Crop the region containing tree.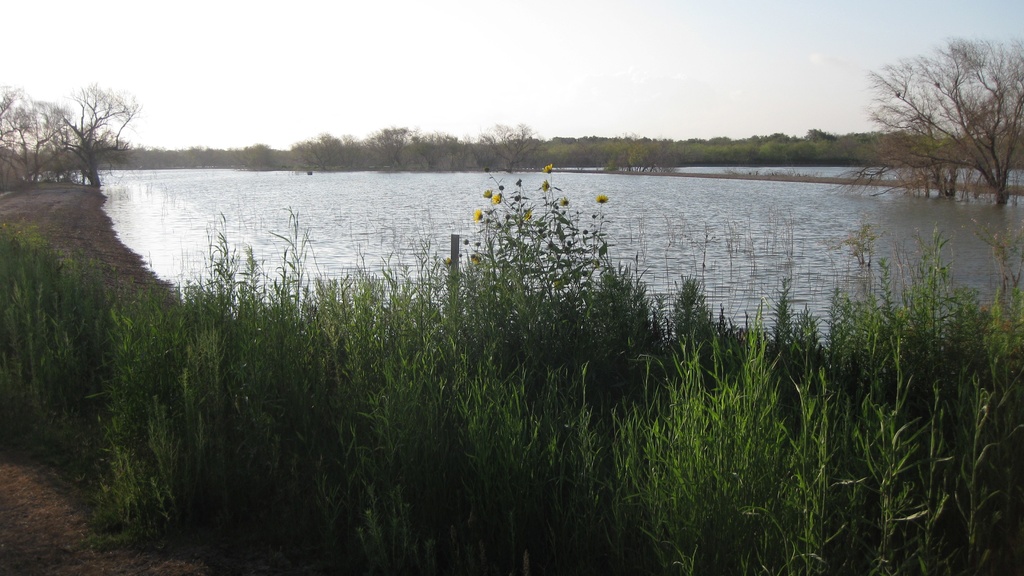
Crop region: l=0, t=78, r=143, b=203.
